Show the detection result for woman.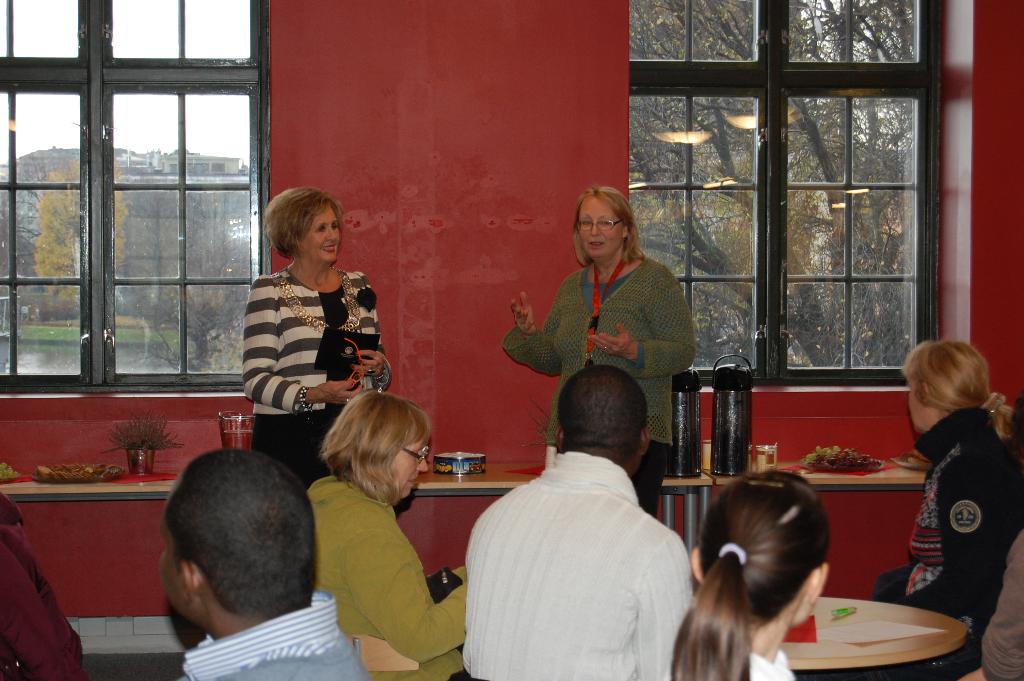
[left=502, top=184, right=696, bottom=513].
